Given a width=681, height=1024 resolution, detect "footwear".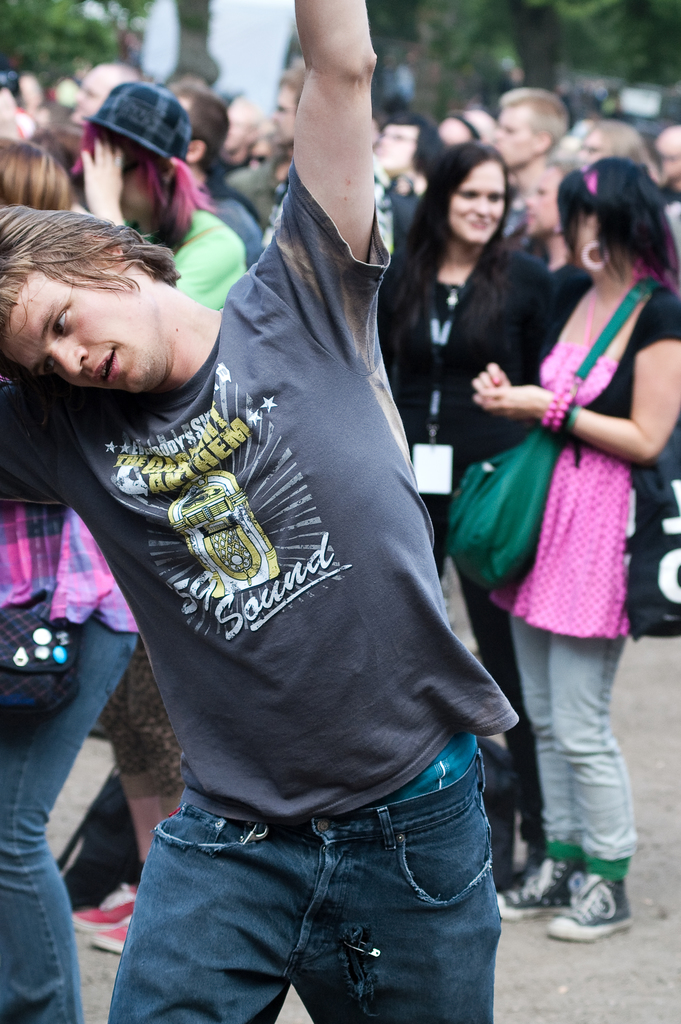
<box>493,837,573,923</box>.
